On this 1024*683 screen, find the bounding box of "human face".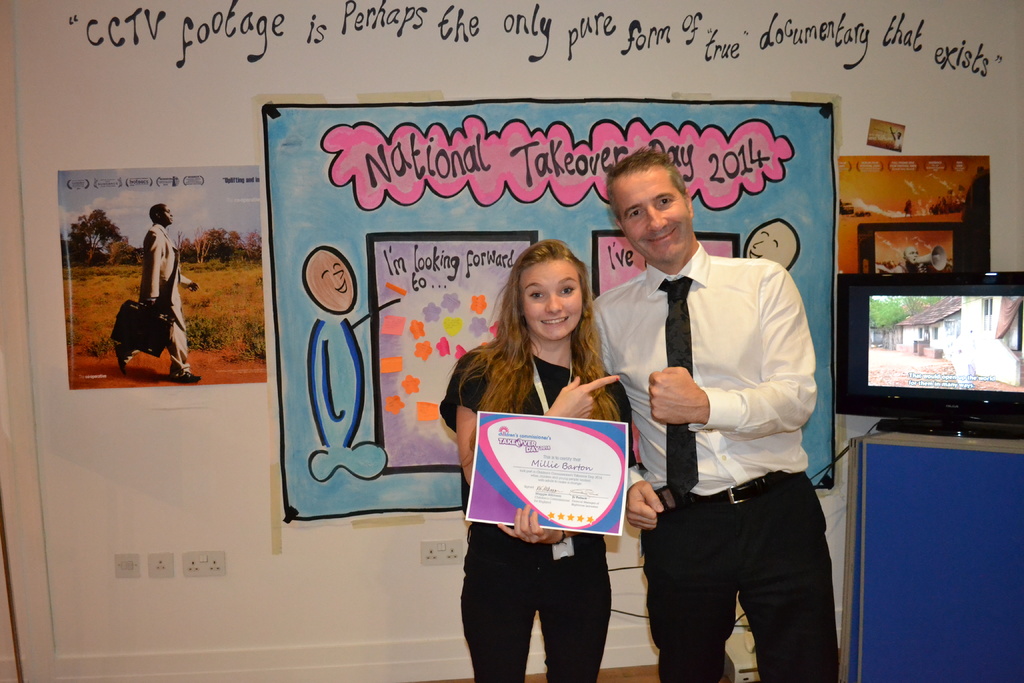
Bounding box: <region>614, 163, 689, 270</region>.
